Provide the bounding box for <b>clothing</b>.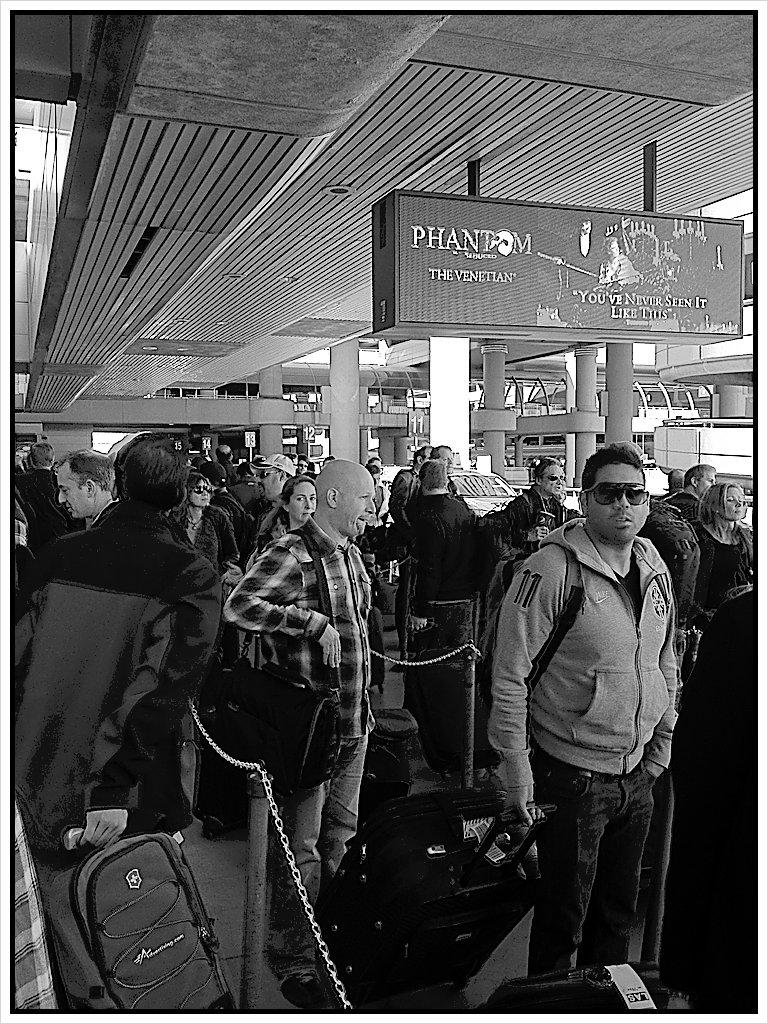
bbox=(497, 489, 557, 585).
